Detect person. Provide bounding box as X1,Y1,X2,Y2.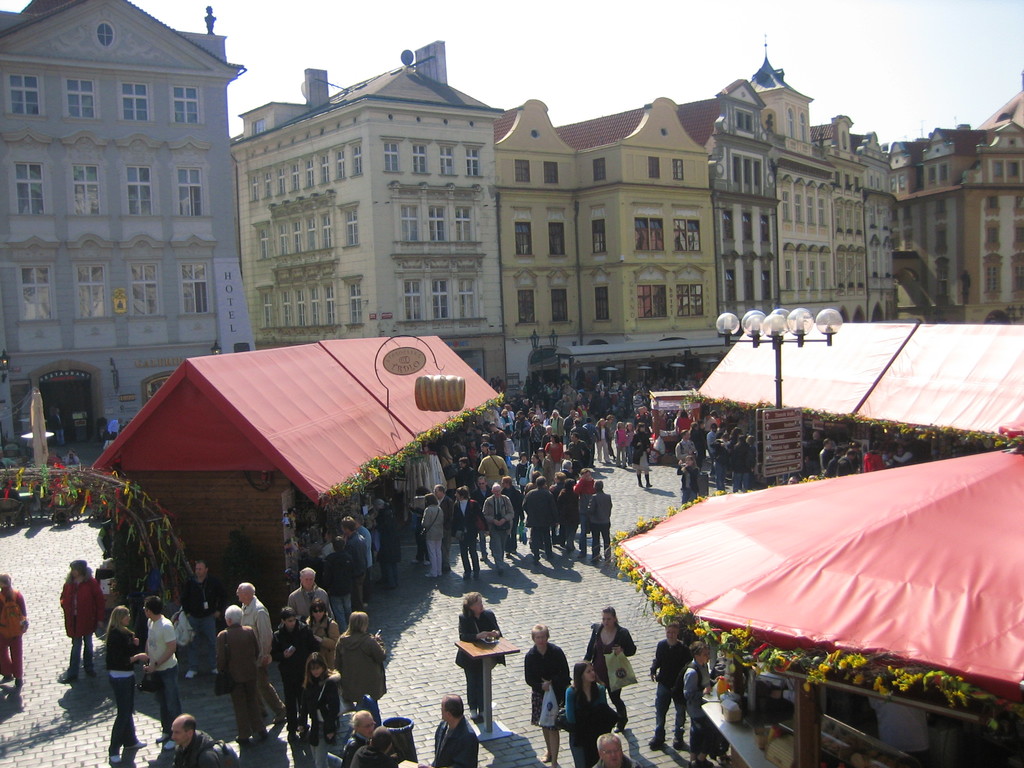
56,561,106,687.
